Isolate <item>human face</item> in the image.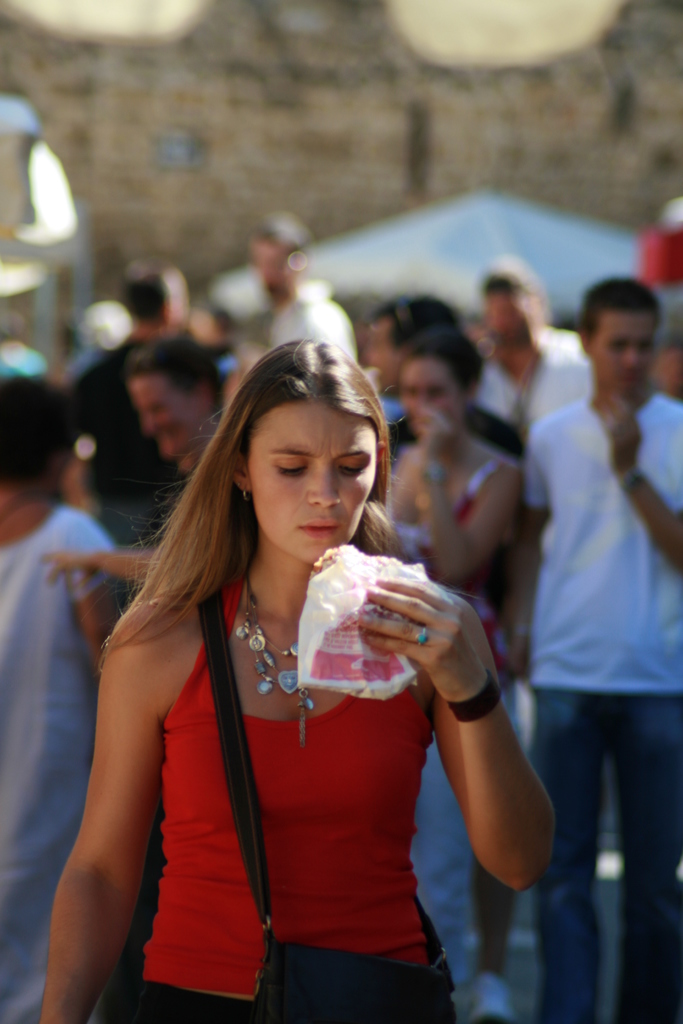
Isolated region: BBox(402, 353, 472, 437).
